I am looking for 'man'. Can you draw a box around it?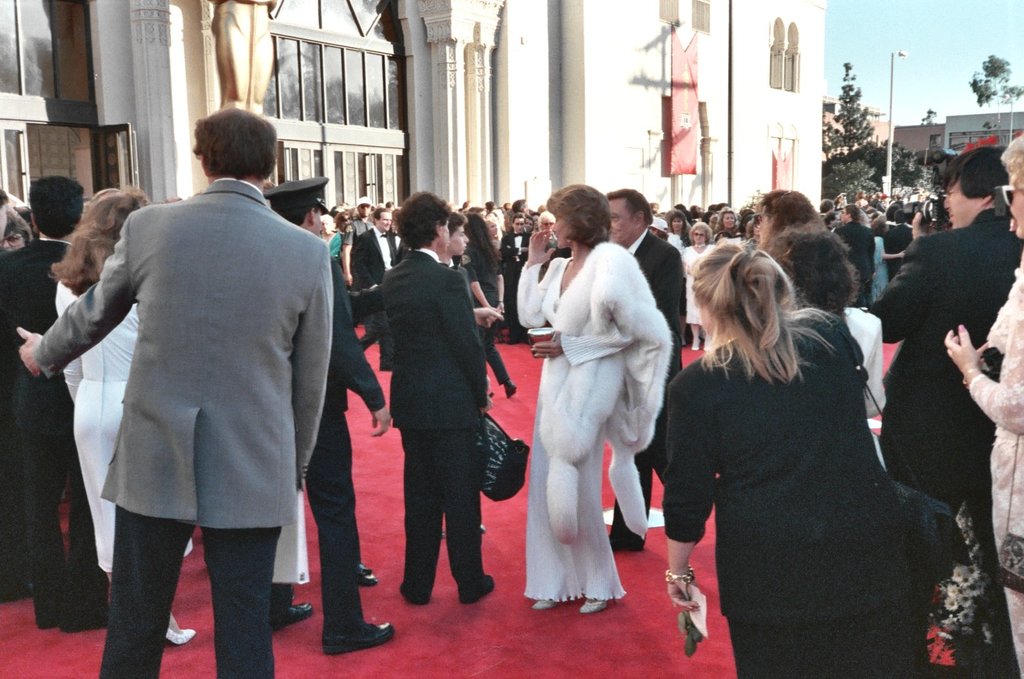
Sure, the bounding box is {"x1": 262, "y1": 179, "x2": 398, "y2": 657}.
